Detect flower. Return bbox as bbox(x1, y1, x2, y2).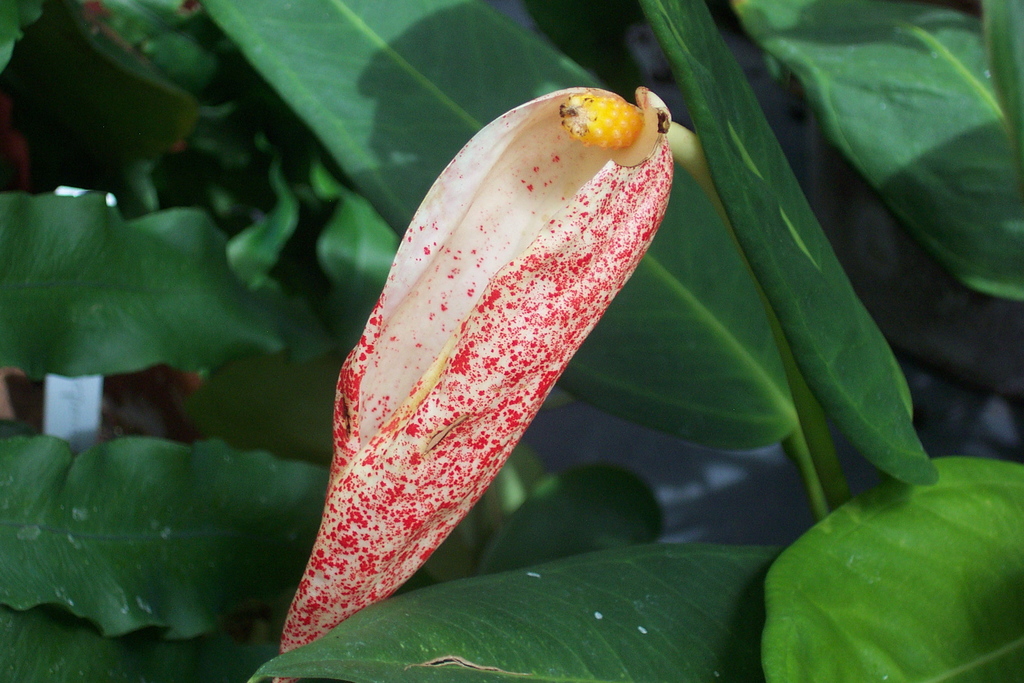
bbox(269, 88, 671, 682).
